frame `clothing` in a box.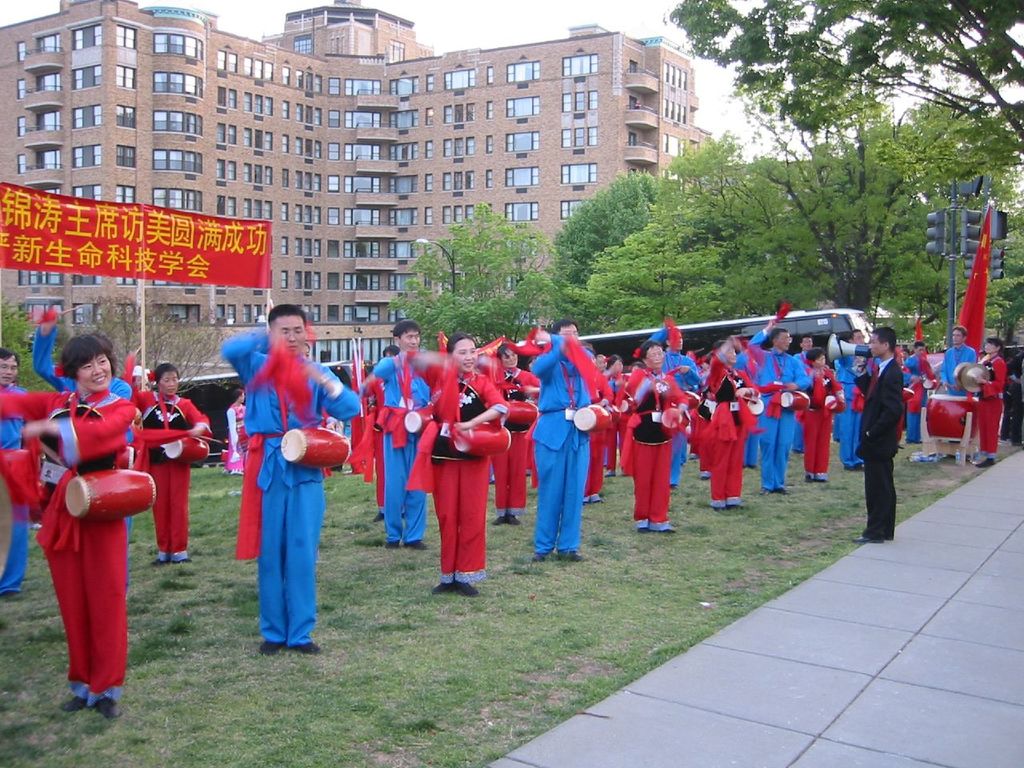
rect(0, 387, 126, 702).
